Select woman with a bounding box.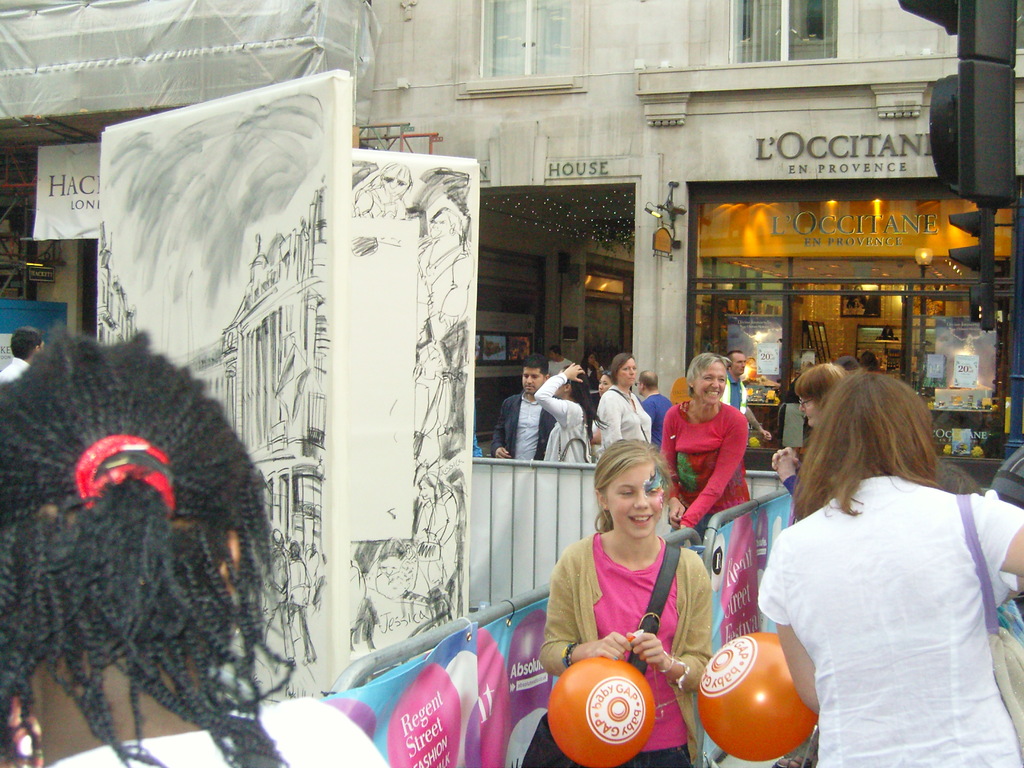
crop(599, 351, 655, 452).
